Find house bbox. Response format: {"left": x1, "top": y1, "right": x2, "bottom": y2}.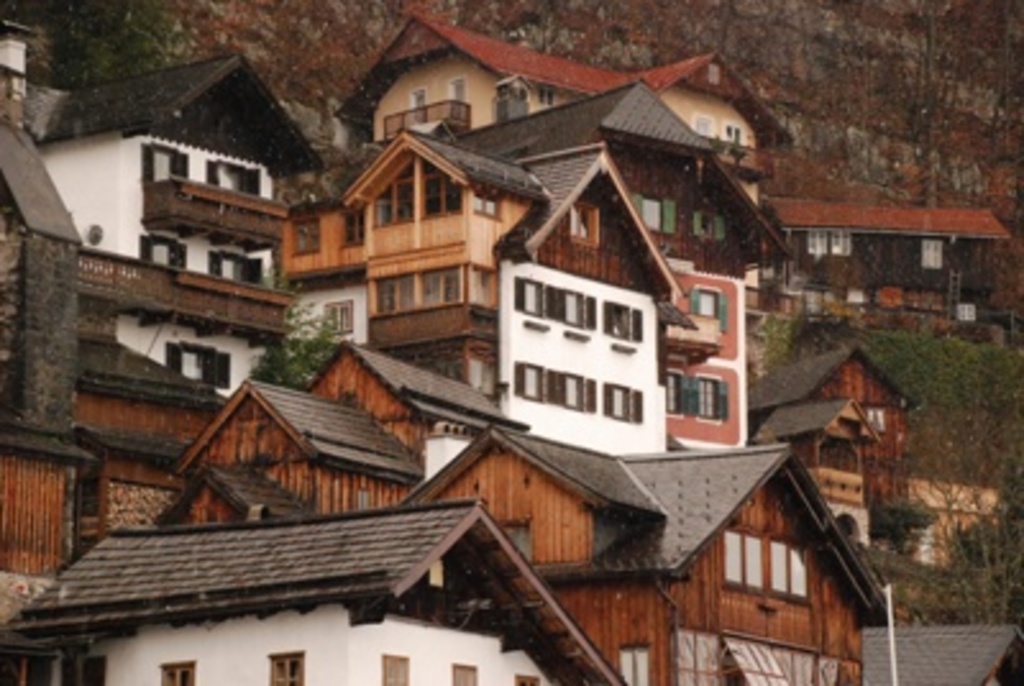
{"left": 279, "top": 128, "right": 543, "bottom": 387}.
